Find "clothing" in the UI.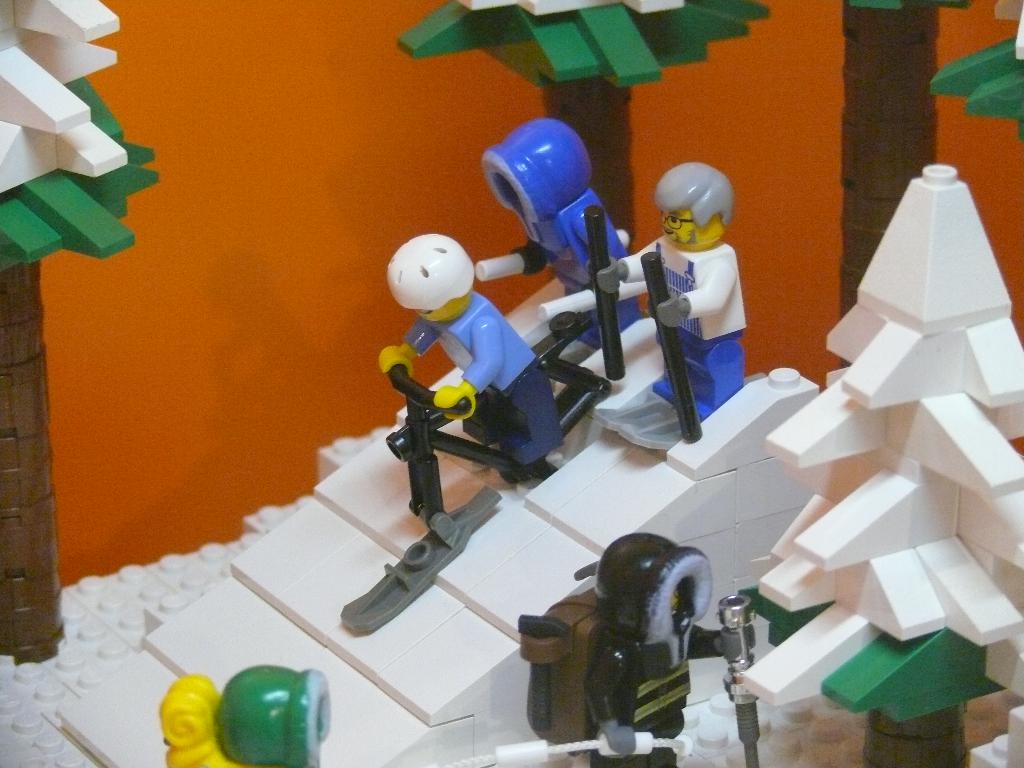
UI element at region(620, 243, 752, 419).
